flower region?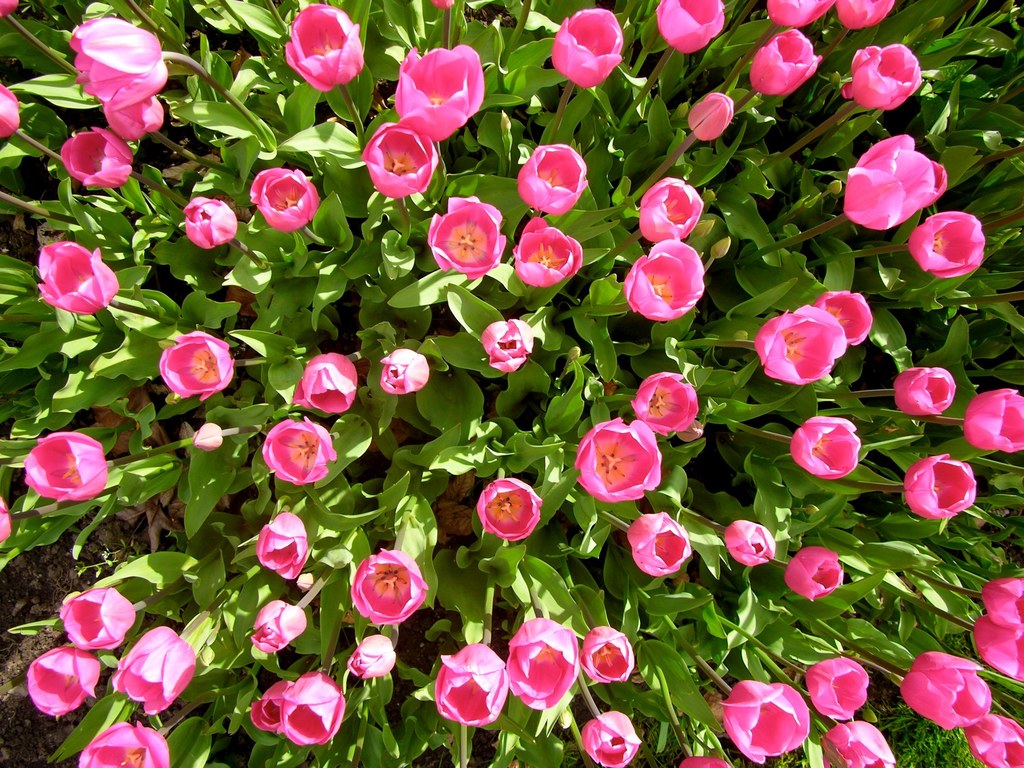
<bbox>632, 372, 700, 435</bbox>
